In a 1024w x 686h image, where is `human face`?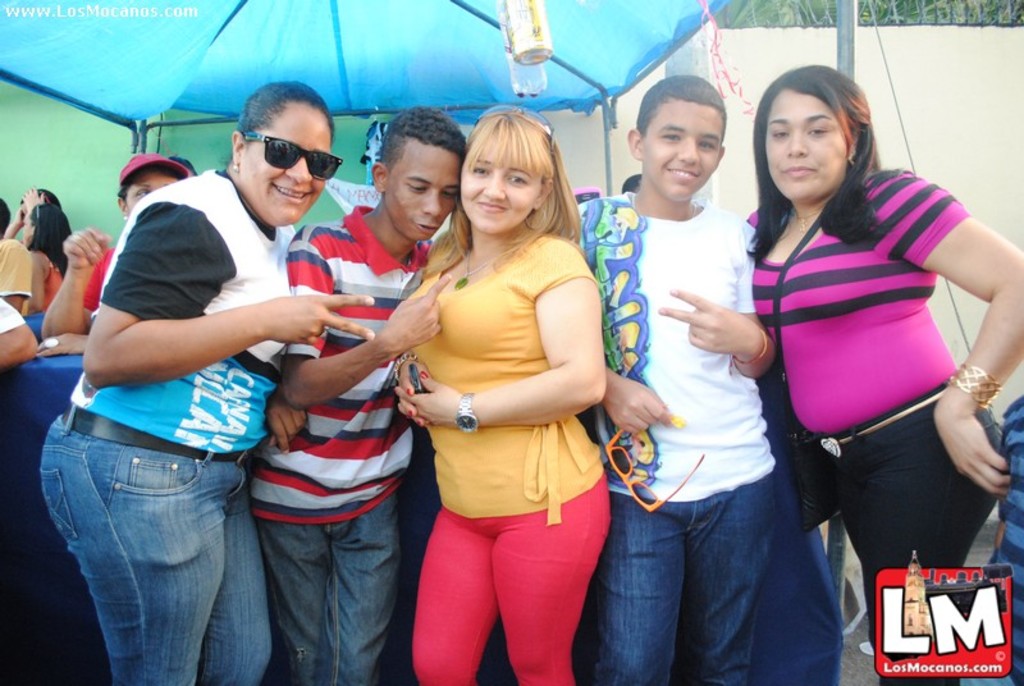
(left=764, top=84, right=854, bottom=200).
